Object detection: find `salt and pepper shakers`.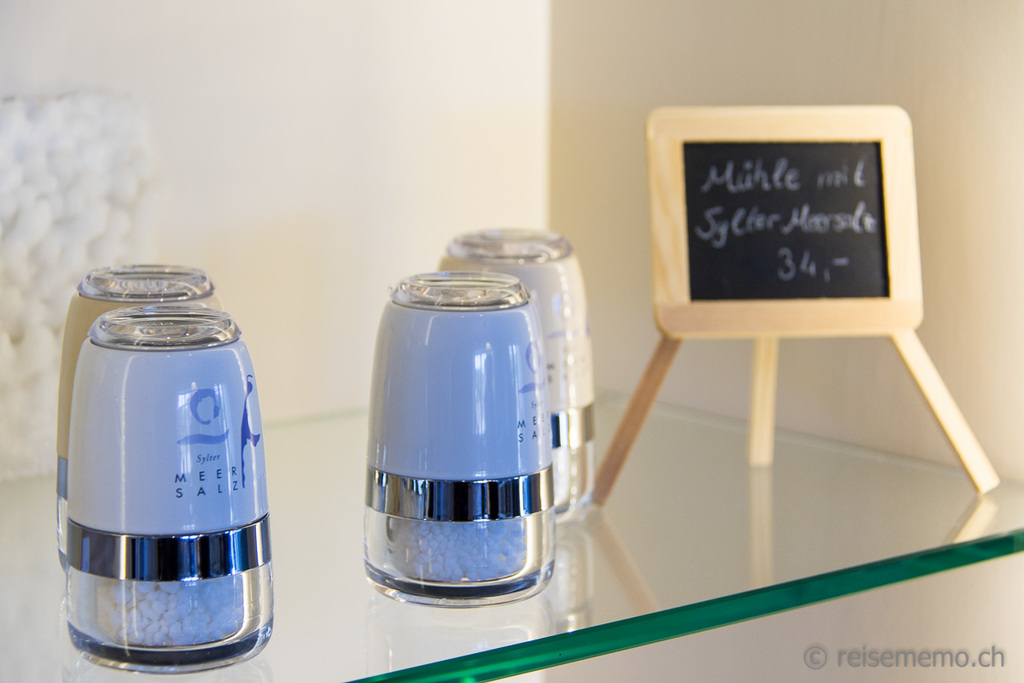
pyautogui.locateOnScreen(55, 255, 224, 563).
